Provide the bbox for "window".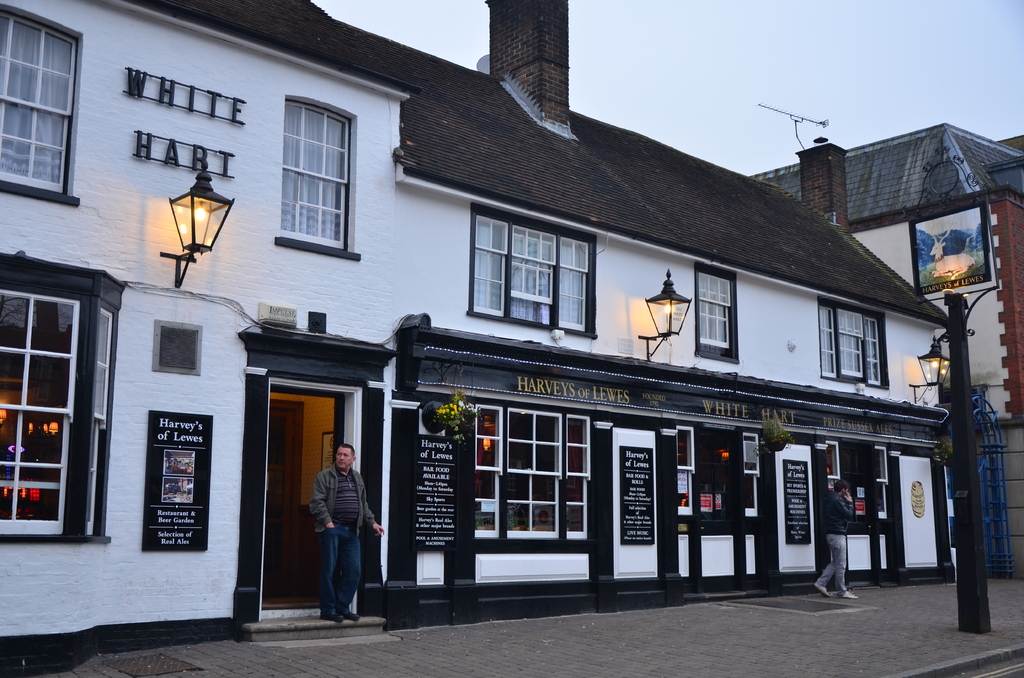
select_region(463, 204, 596, 339).
